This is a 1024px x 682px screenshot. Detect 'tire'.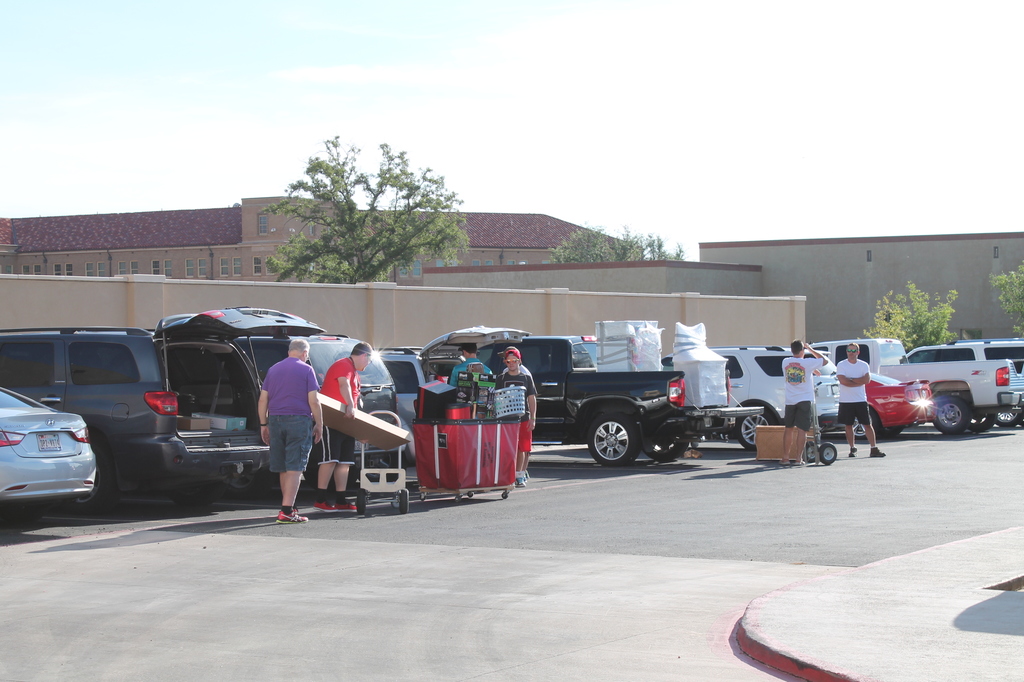
351, 487, 367, 516.
